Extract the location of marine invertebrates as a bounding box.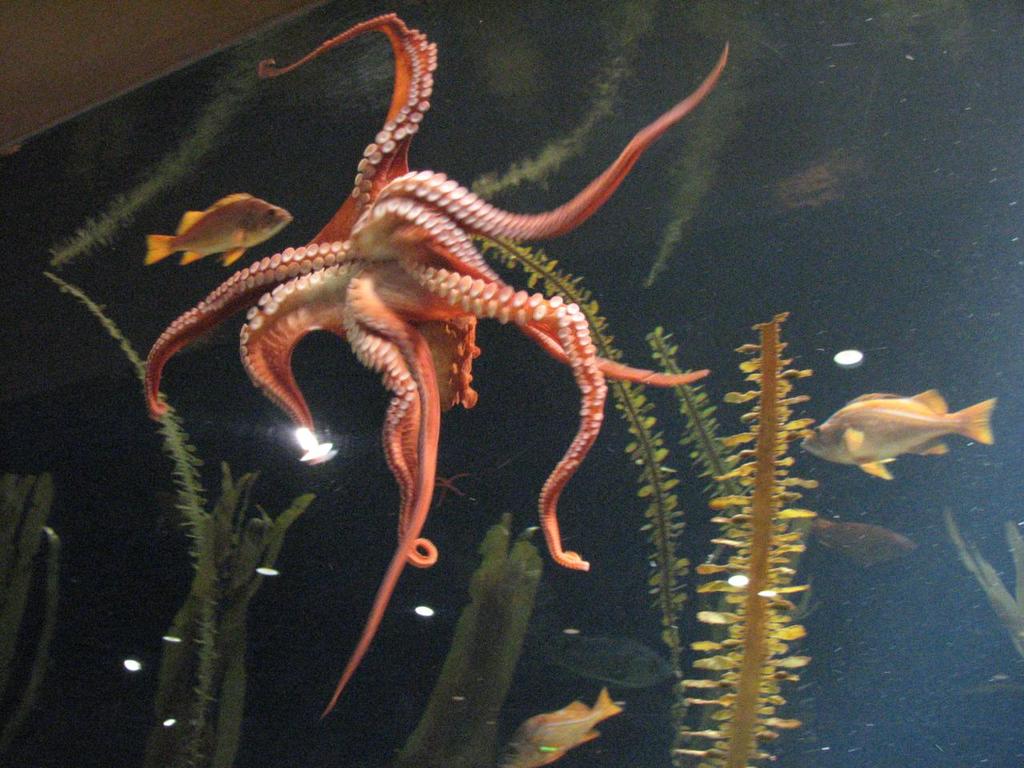
region(125, 8, 737, 620).
